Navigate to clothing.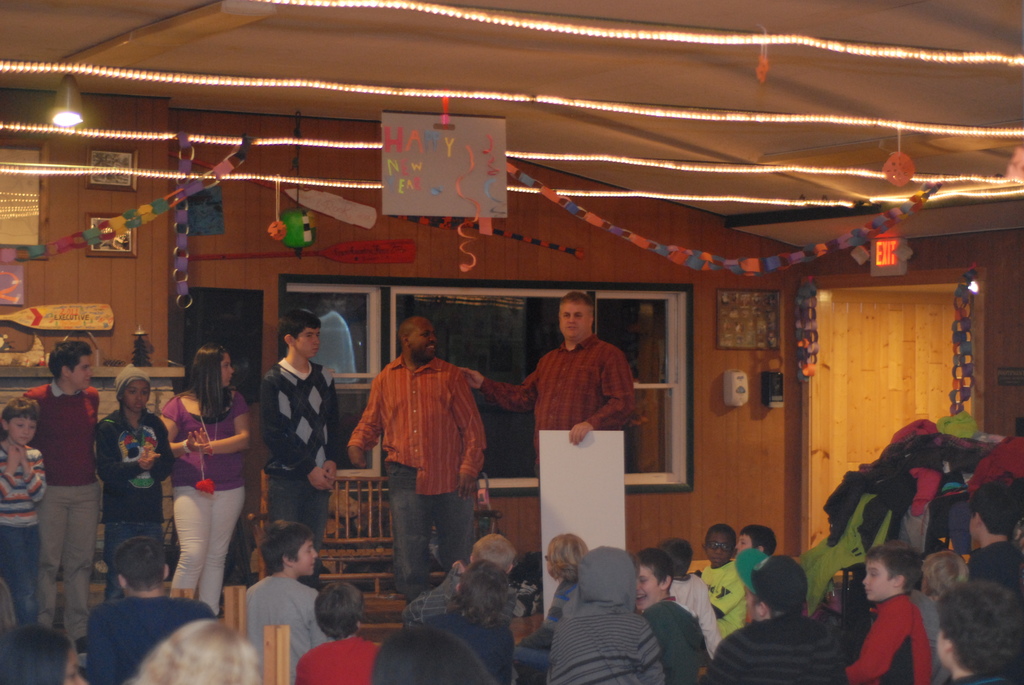
Navigation target: (706,633,854,684).
